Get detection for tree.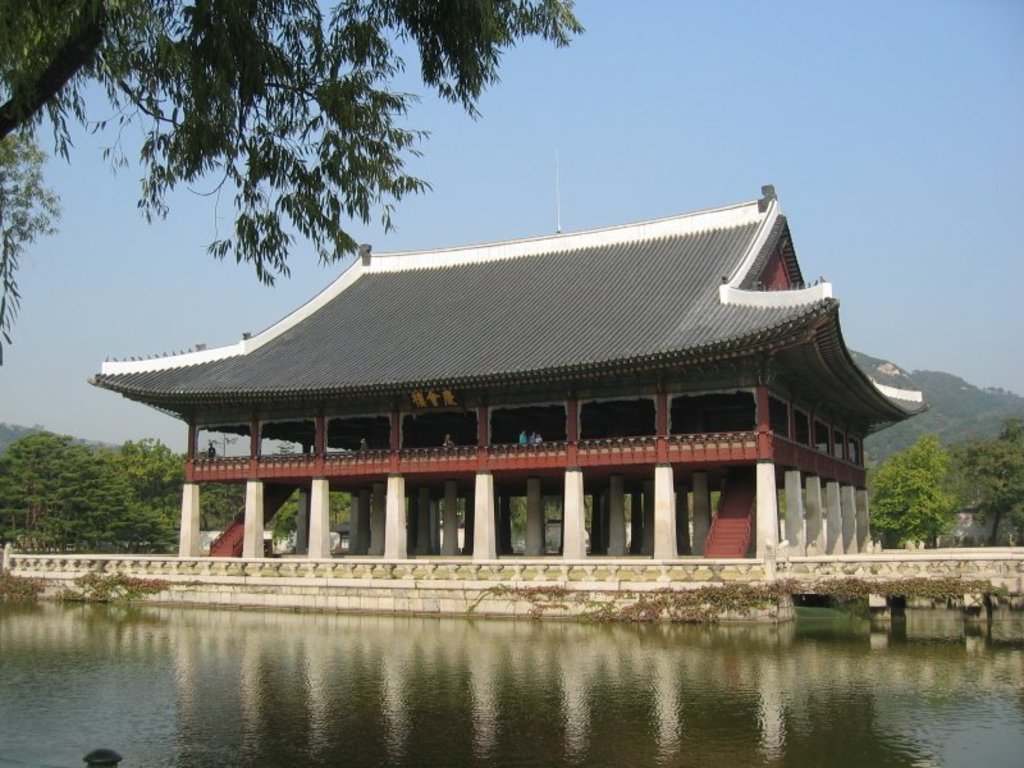
Detection: [192,470,244,530].
